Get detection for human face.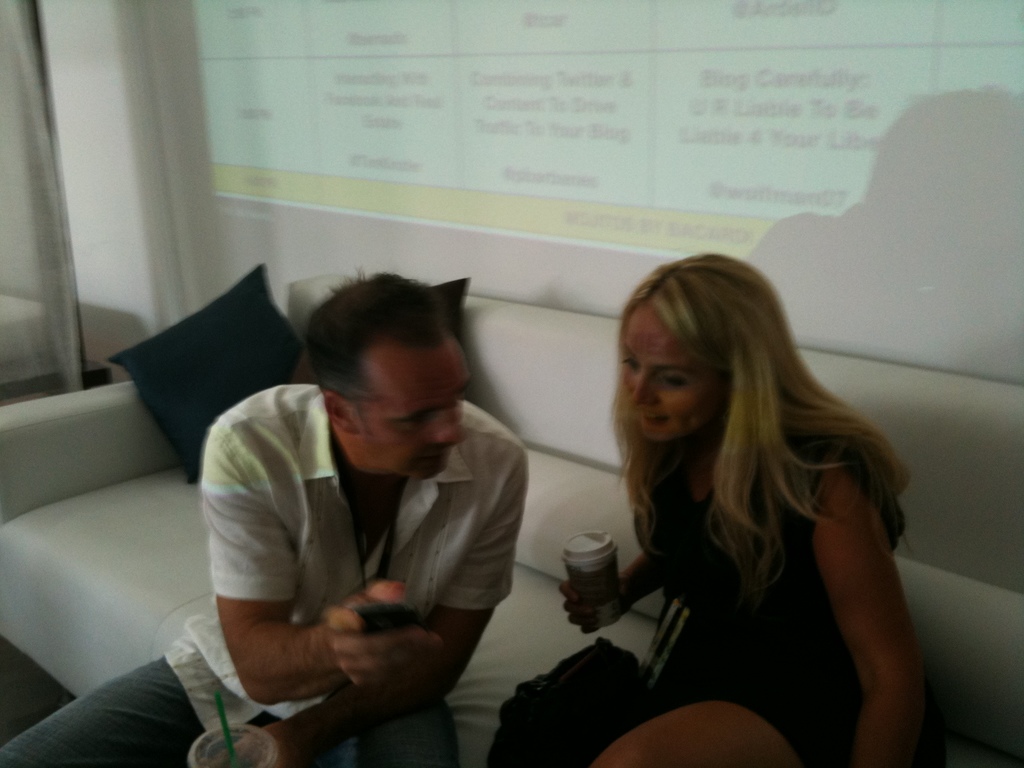
Detection: 356:325:474:486.
